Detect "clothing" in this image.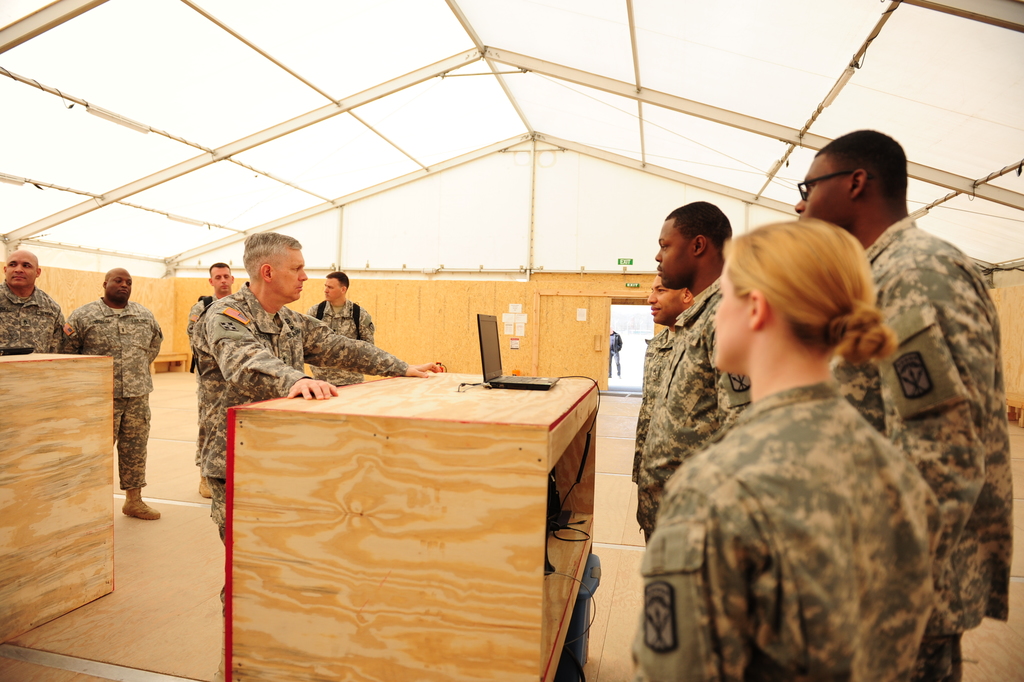
Detection: (left=606, top=329, right=622, bottom=377).
